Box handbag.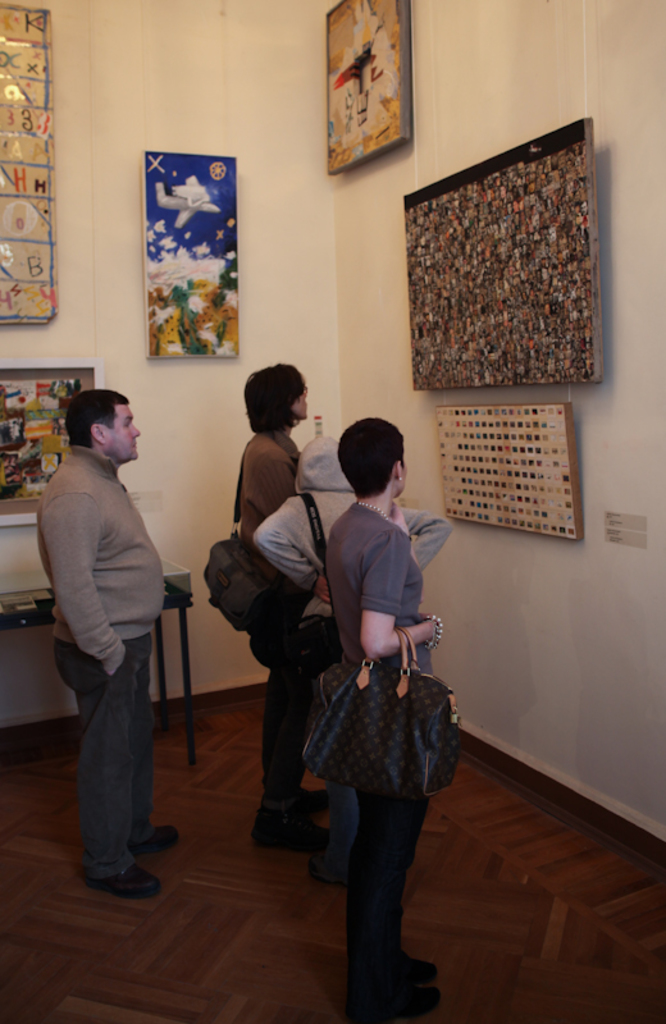
box(301, 631, 465, 791).
